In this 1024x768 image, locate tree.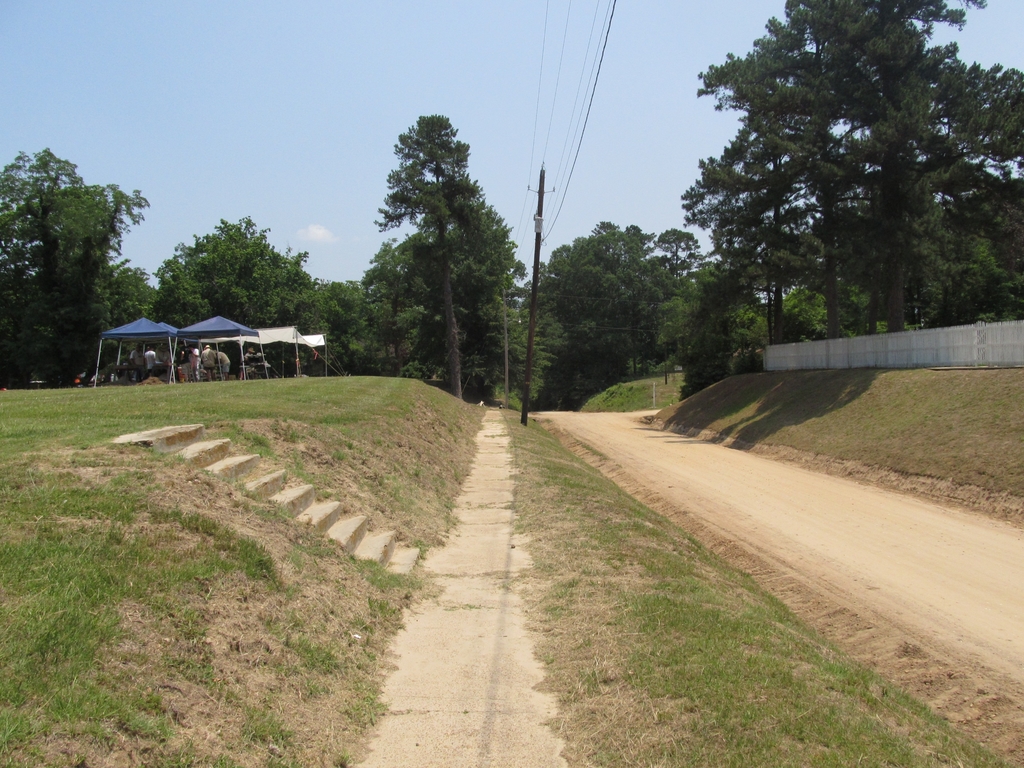
Bounding box: select_region(113, 254, 170, 333).
